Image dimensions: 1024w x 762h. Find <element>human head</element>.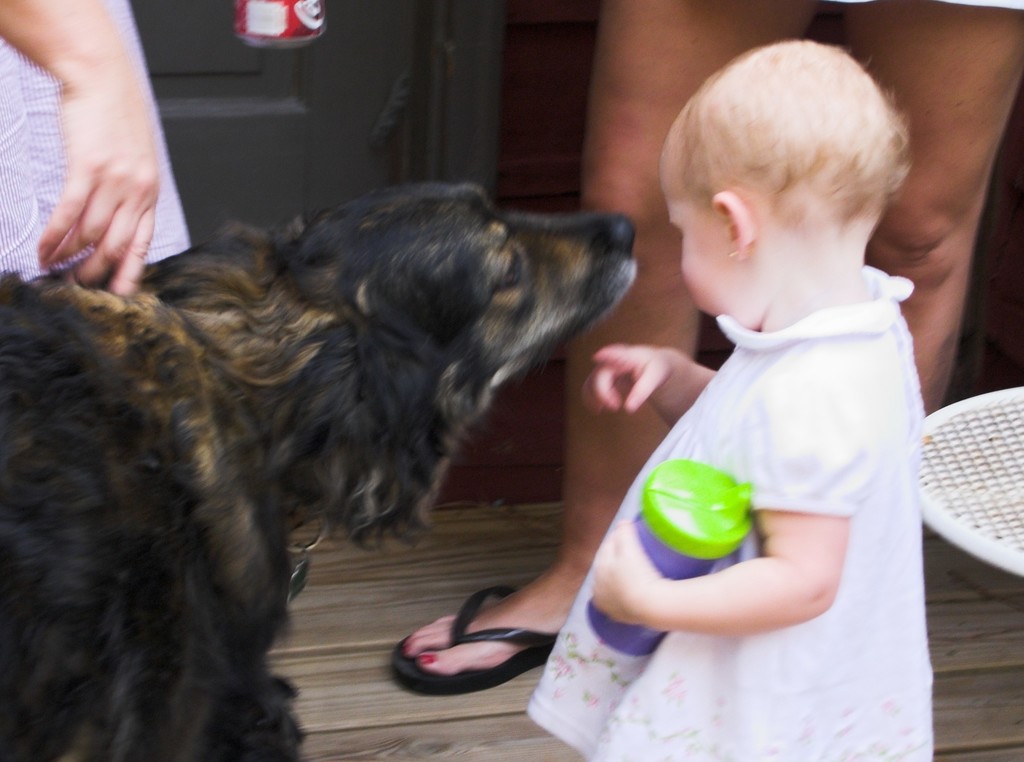
pyautogui.locateOnScreen(655, 30, 931, 329).
